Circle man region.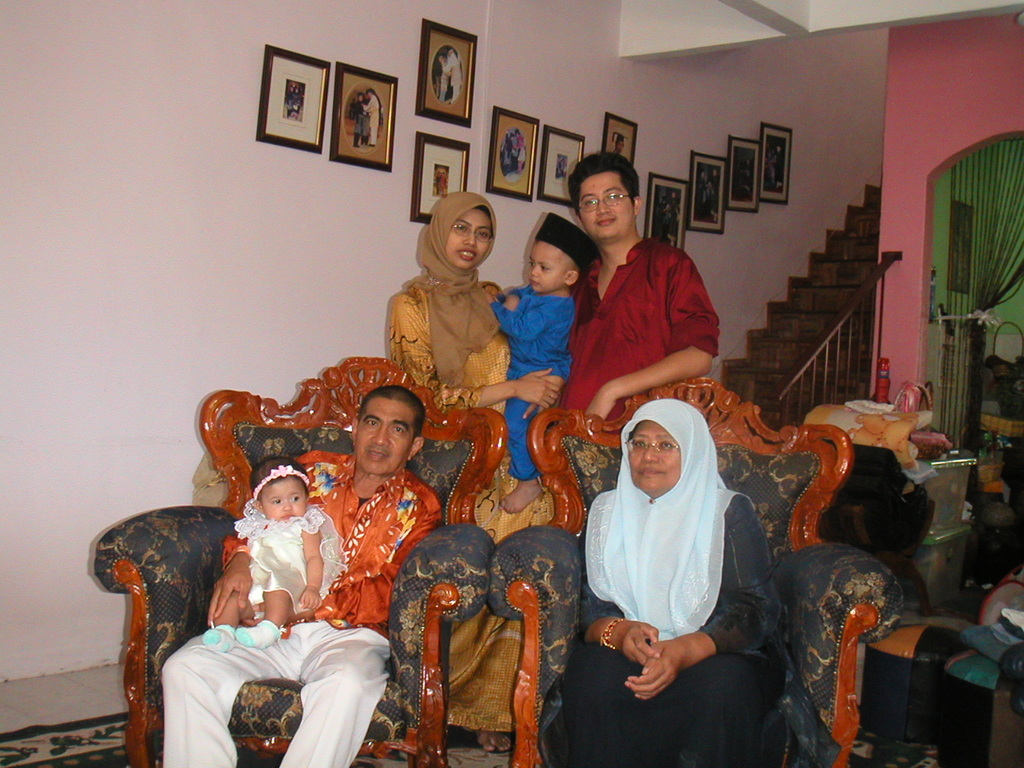
Region: <bbox>162, 384, 442, 767</bbox>.
